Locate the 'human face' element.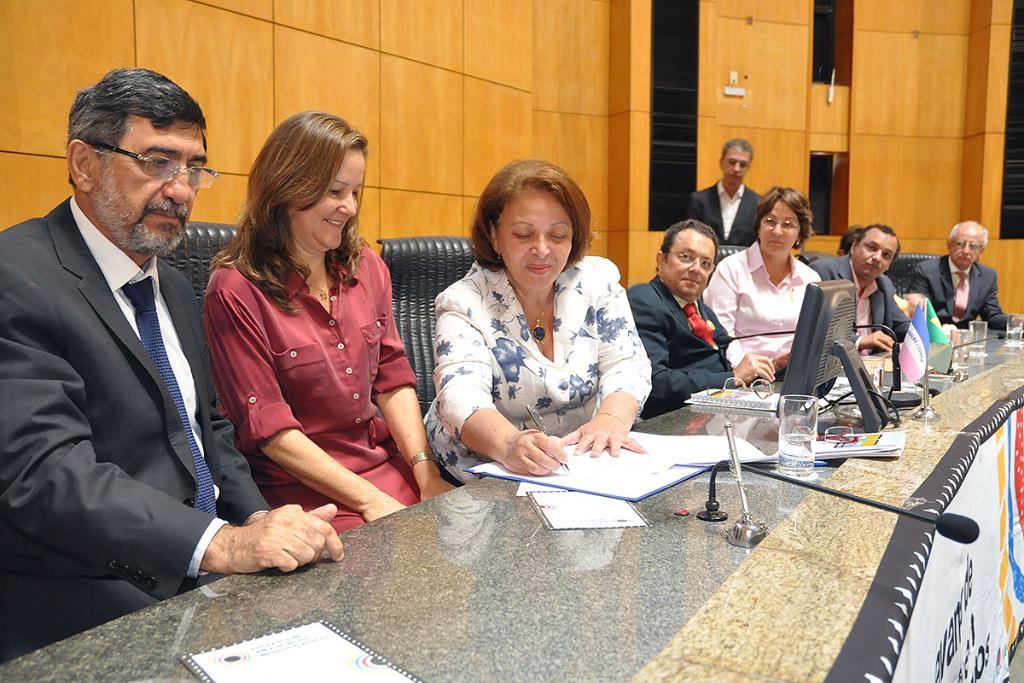
Element bbox: [100, 119, 207, 251].
